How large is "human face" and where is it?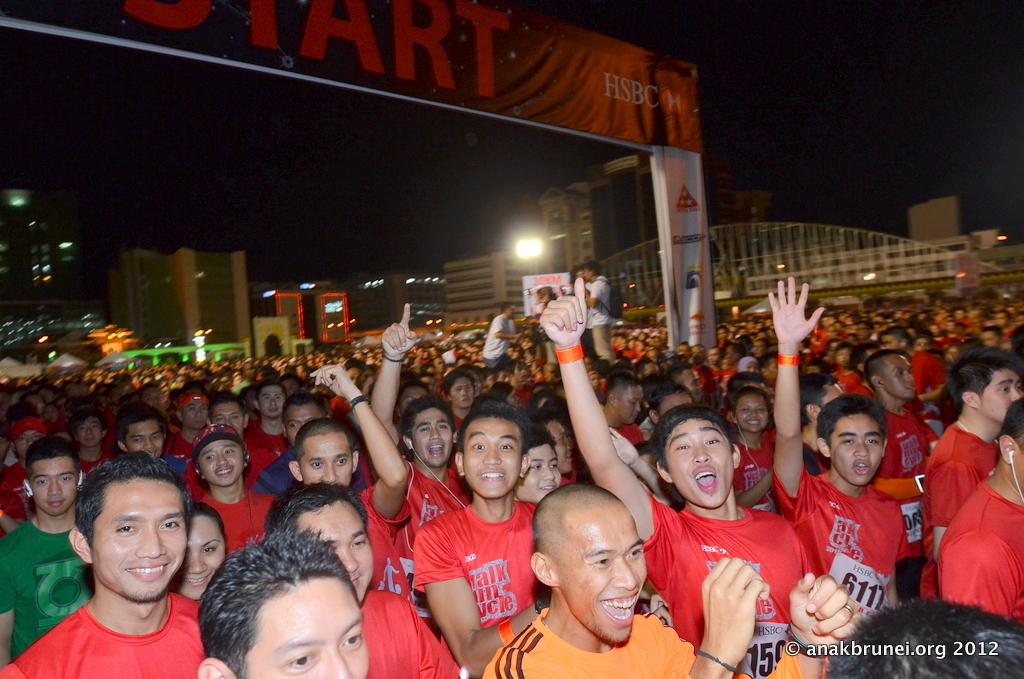
Bounding box: {"left": 183, "top": 400, "right": 209, "bottom": 427}.
